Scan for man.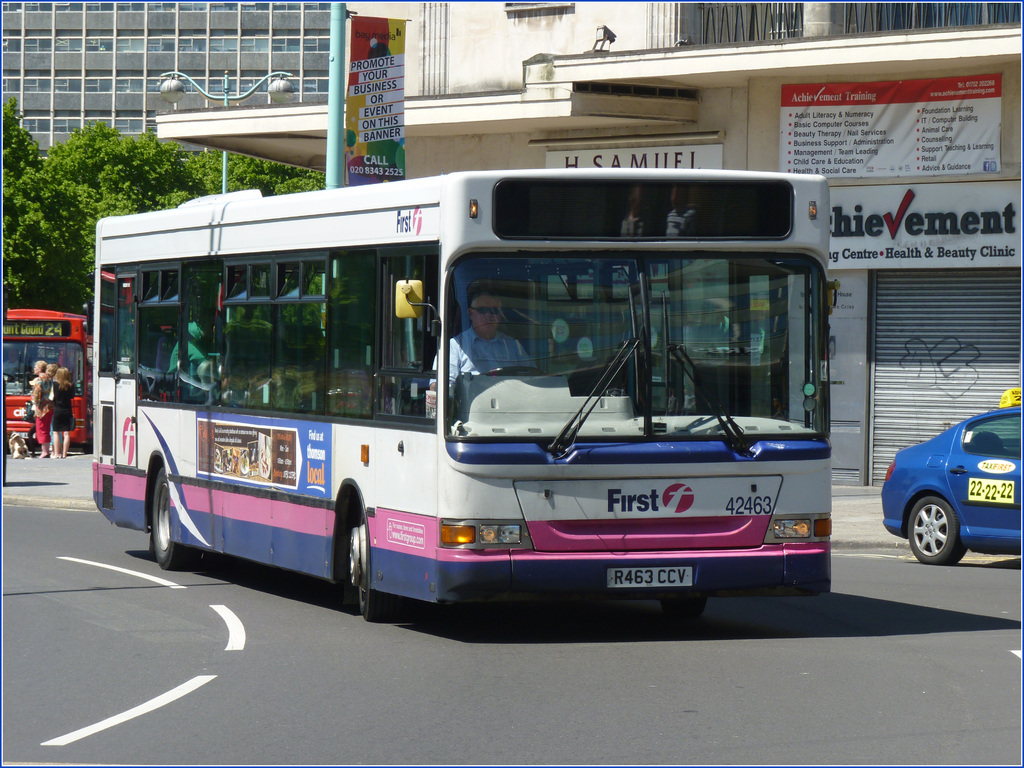
Scan result: <box>423,282,545,431</box>.
